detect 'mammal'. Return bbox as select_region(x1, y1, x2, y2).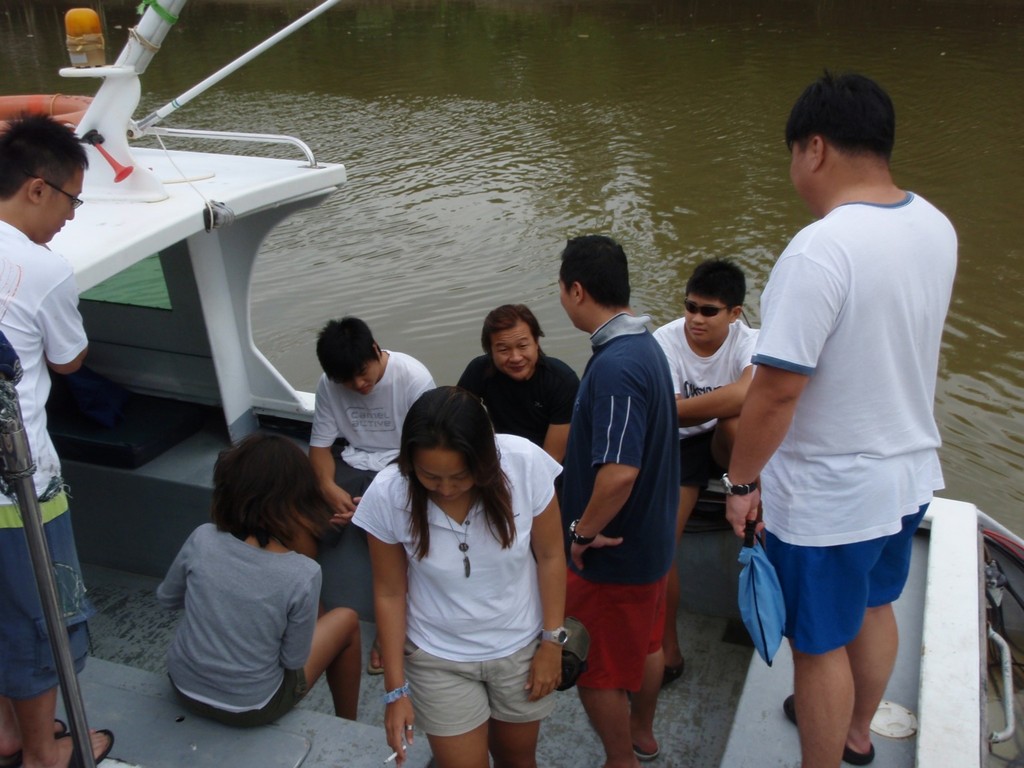
select_region(0, 117, 93, 767).
